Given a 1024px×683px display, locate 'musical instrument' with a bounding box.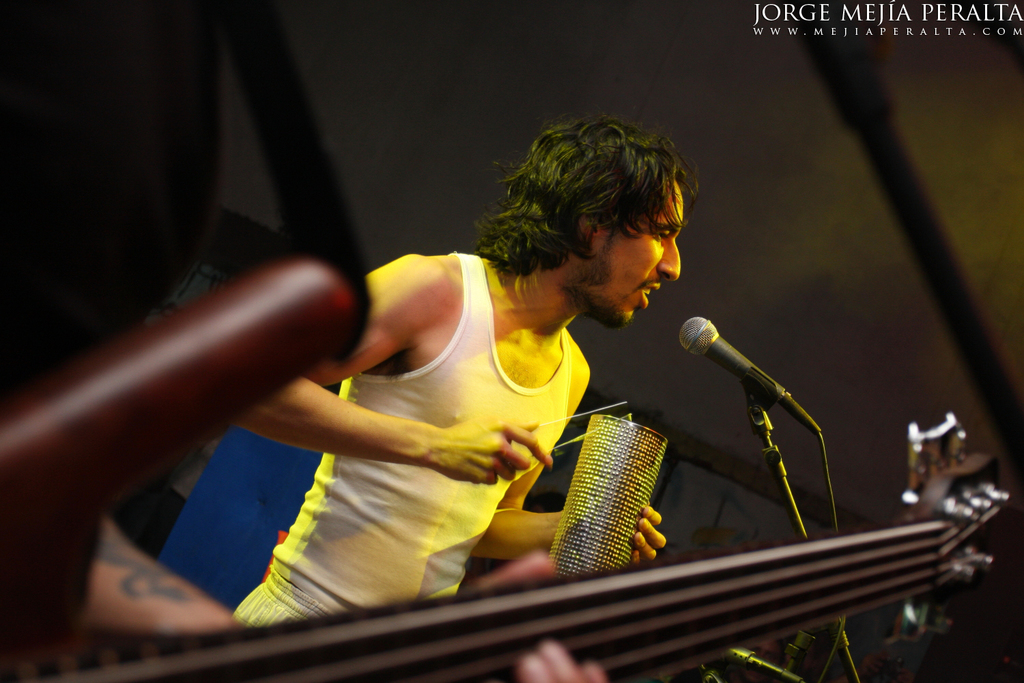
Located: left=545, top=410, right=672, bottom=582.
